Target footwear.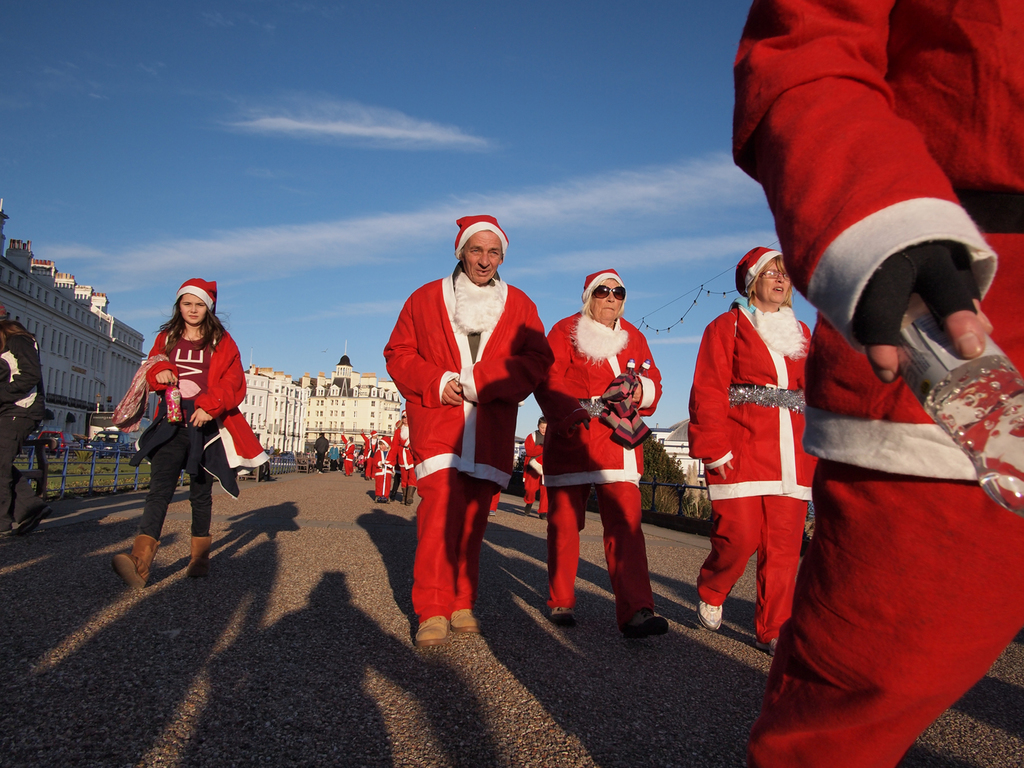
Target region: 696 599 723 633.
